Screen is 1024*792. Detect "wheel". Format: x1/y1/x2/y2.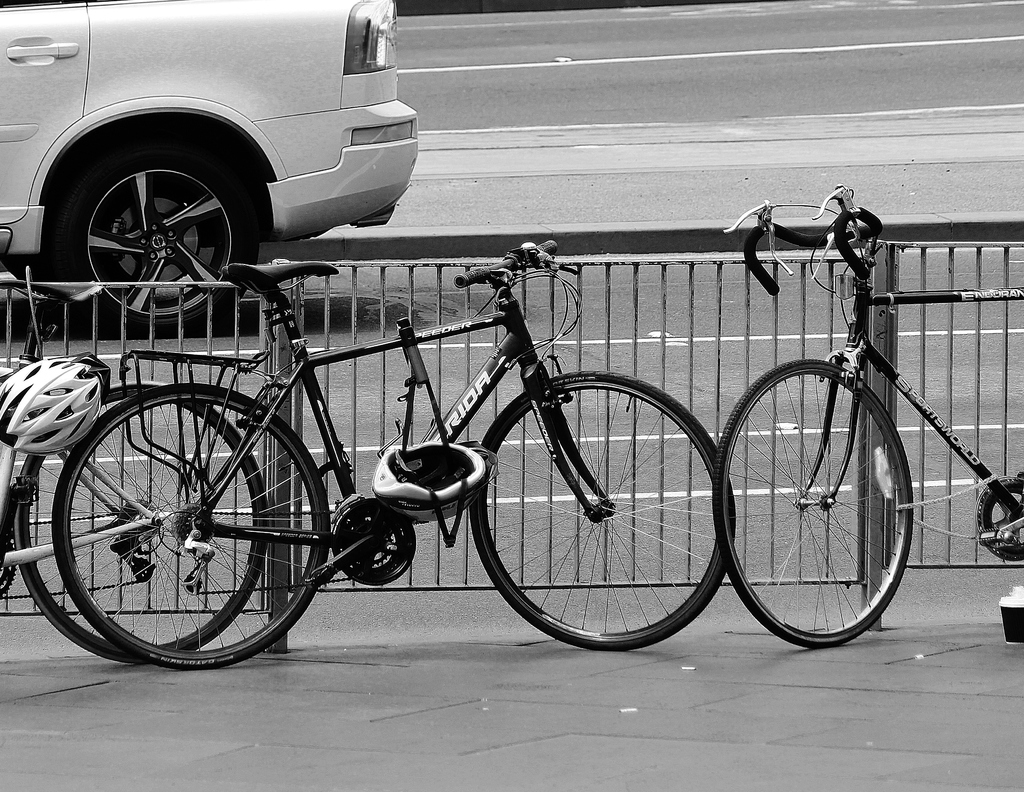
713/360/913/644.
